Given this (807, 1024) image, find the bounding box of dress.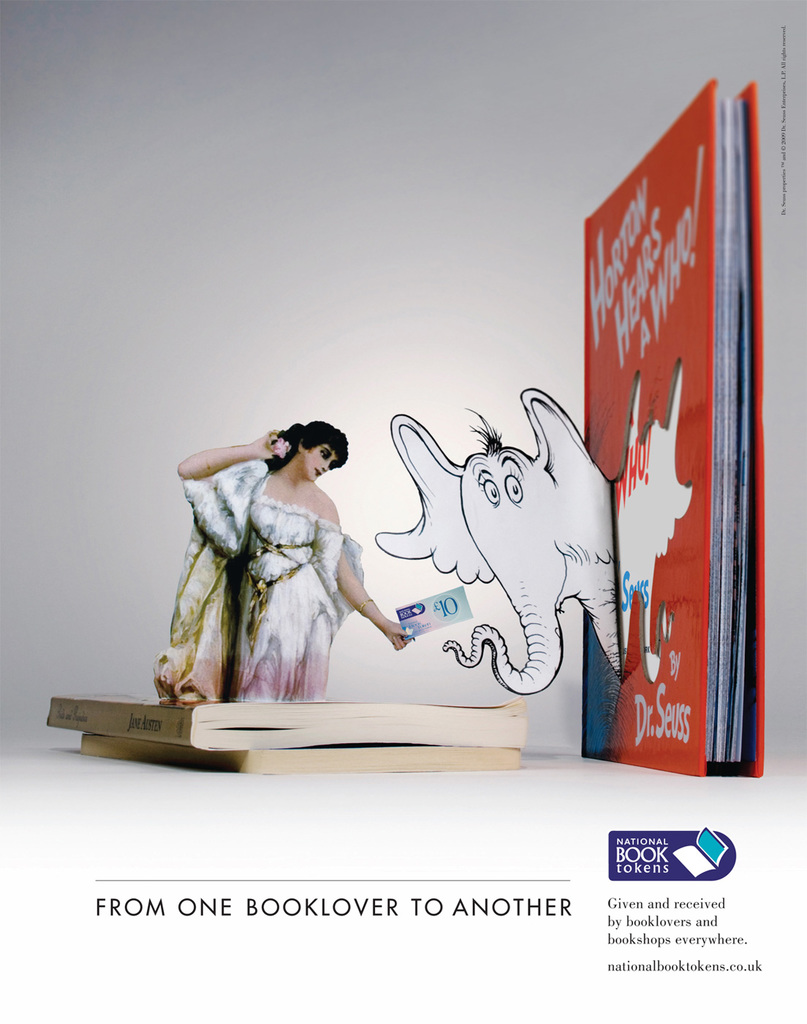
(x1=151, y1=457, x2=364, y2=709).
